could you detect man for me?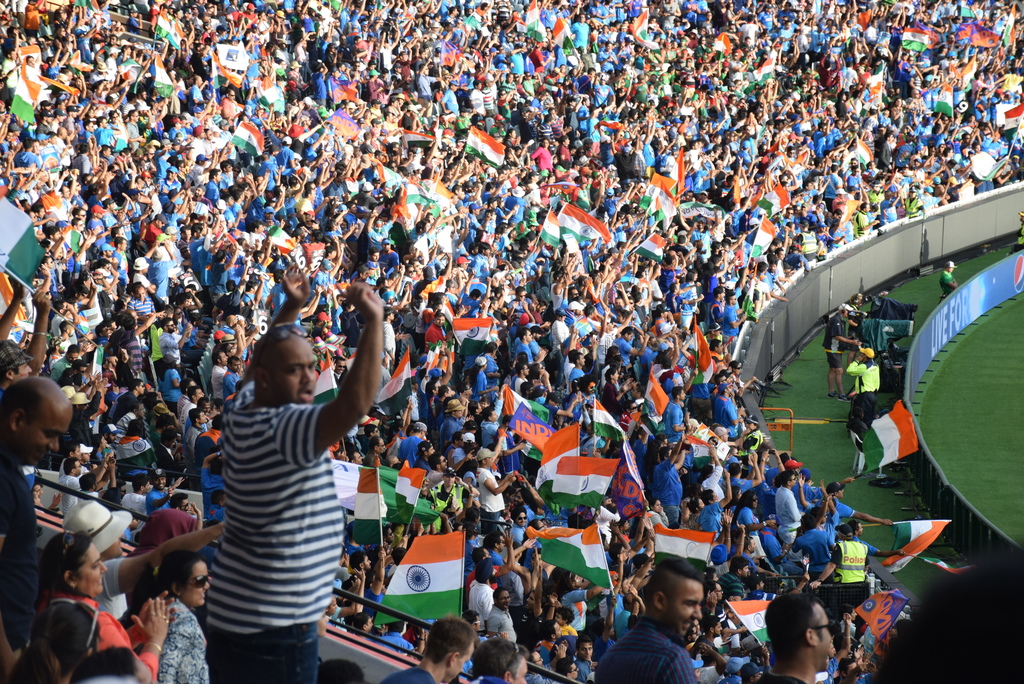
Detection result: BBox(845, 349, 886, 437).
